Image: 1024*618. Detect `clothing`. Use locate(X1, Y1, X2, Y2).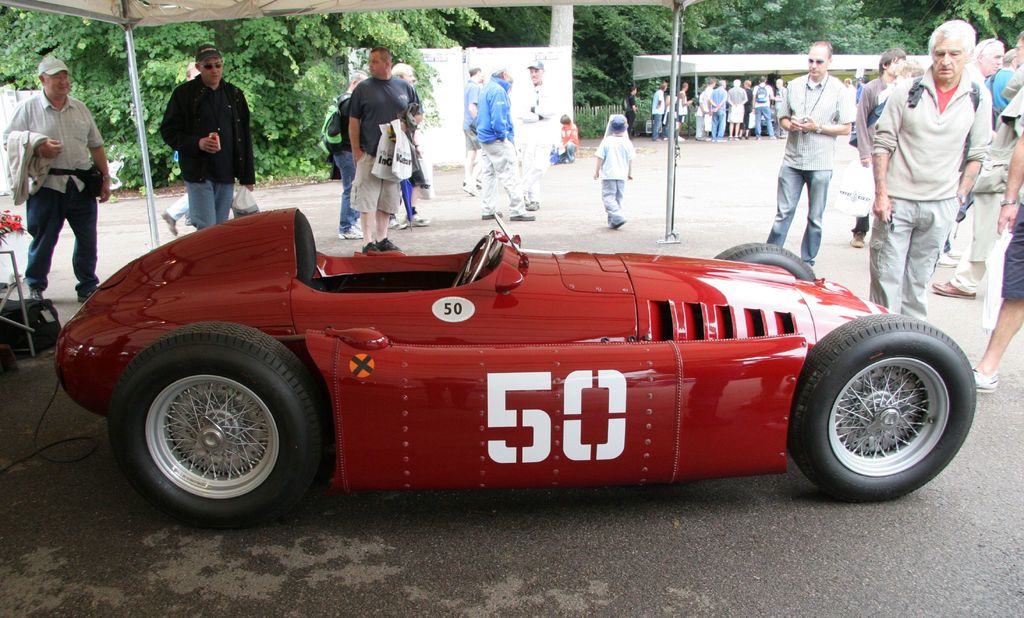
locate(22, 190, 109, 287).
